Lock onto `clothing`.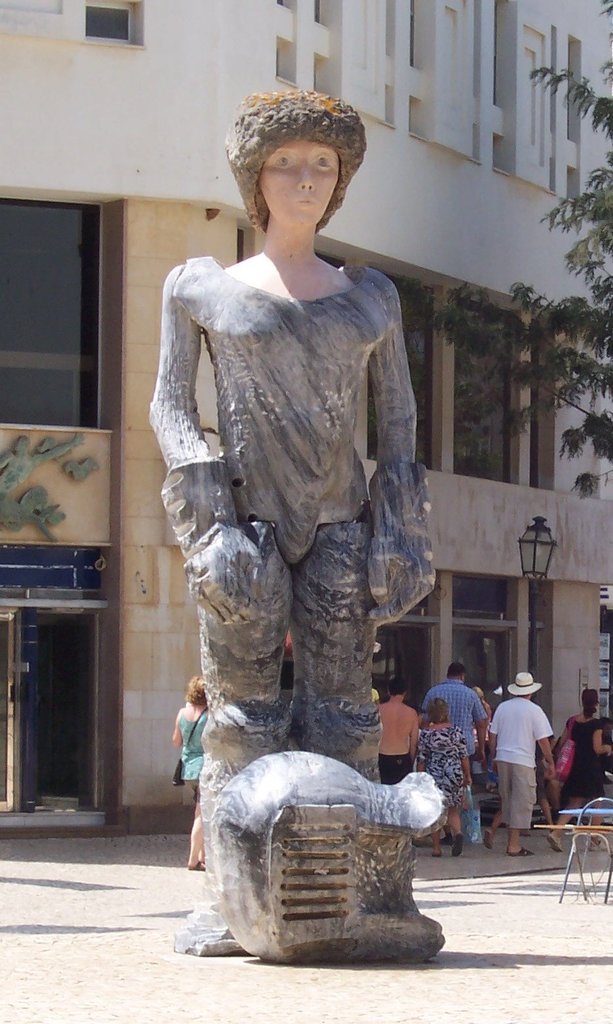
Locked: detection(421, 676, 486, 743).
